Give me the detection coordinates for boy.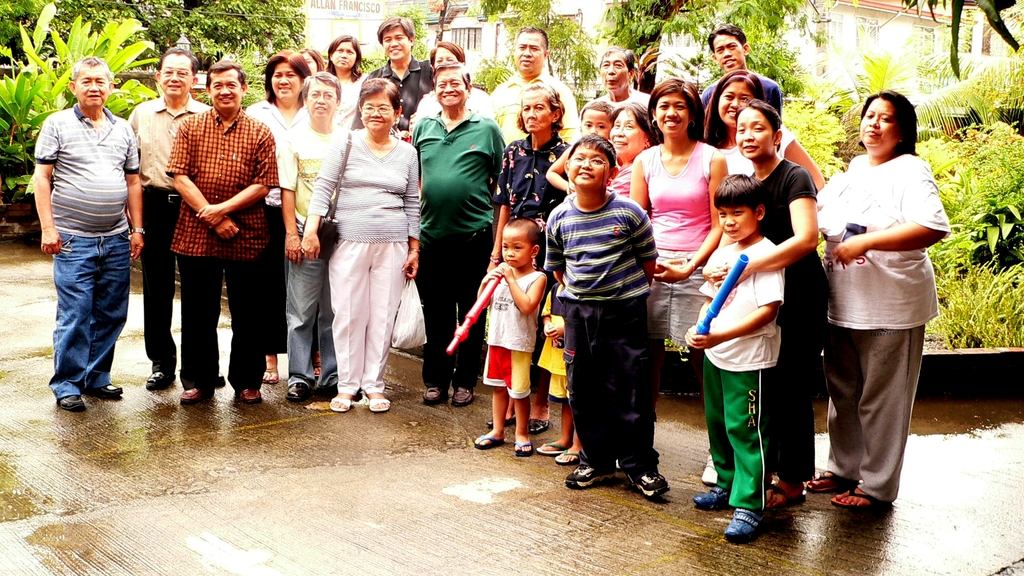
crop(542, 99, 616, 196).
